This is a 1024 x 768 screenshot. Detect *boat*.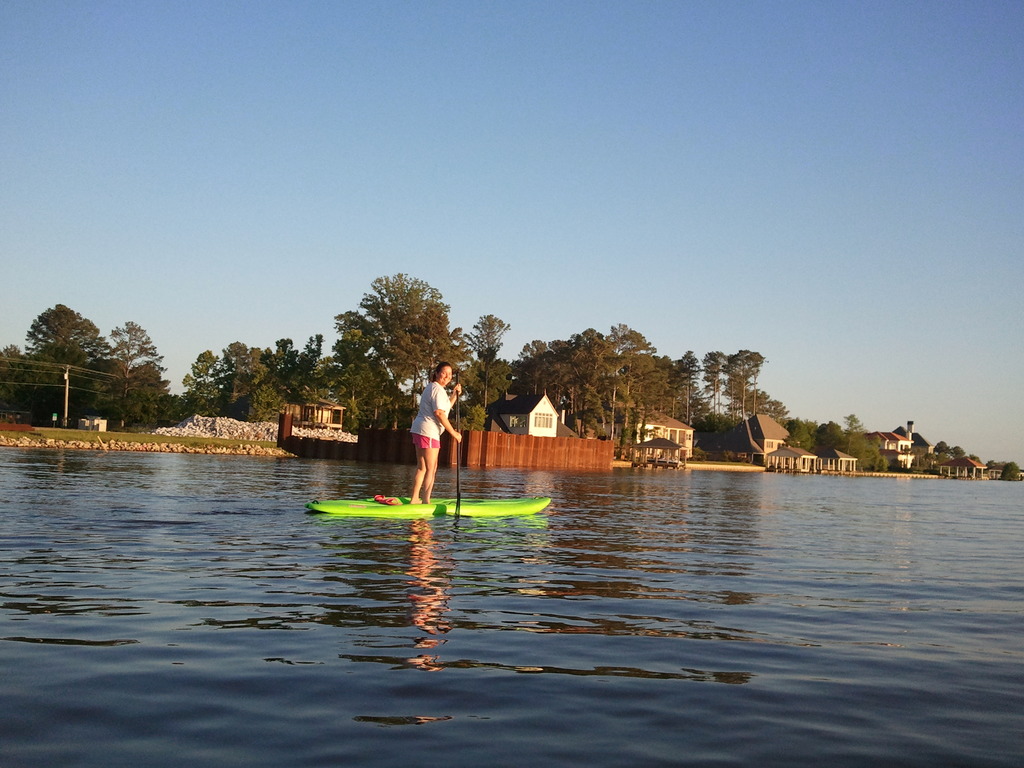
<region>304, 496, 548, 517</region>.
